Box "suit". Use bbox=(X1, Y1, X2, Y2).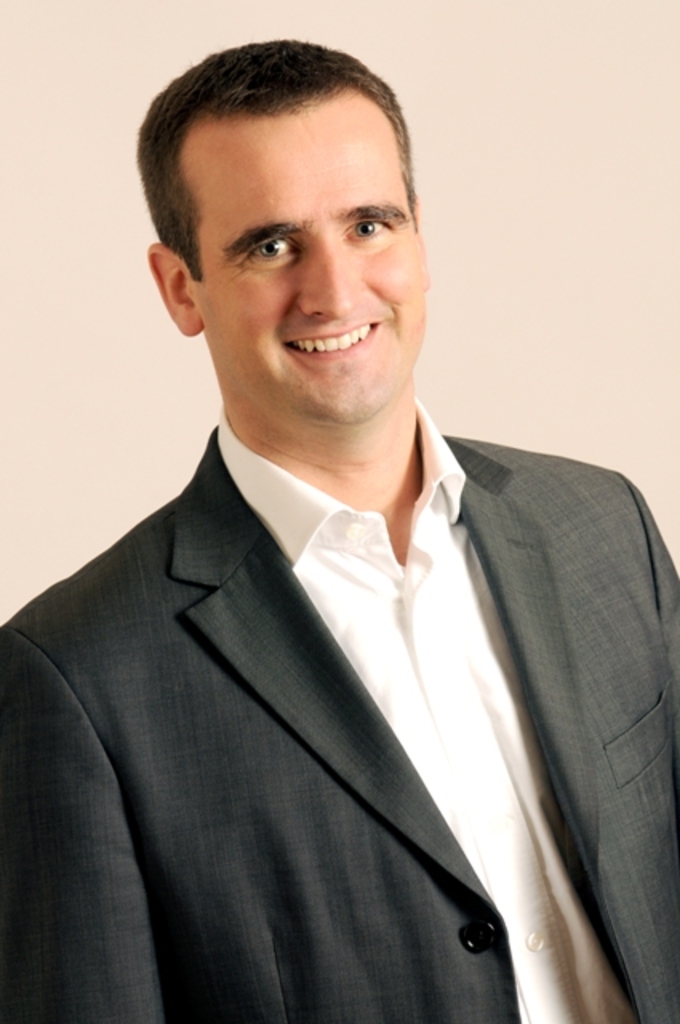
bbox=(18, 259, 653, 1021).
